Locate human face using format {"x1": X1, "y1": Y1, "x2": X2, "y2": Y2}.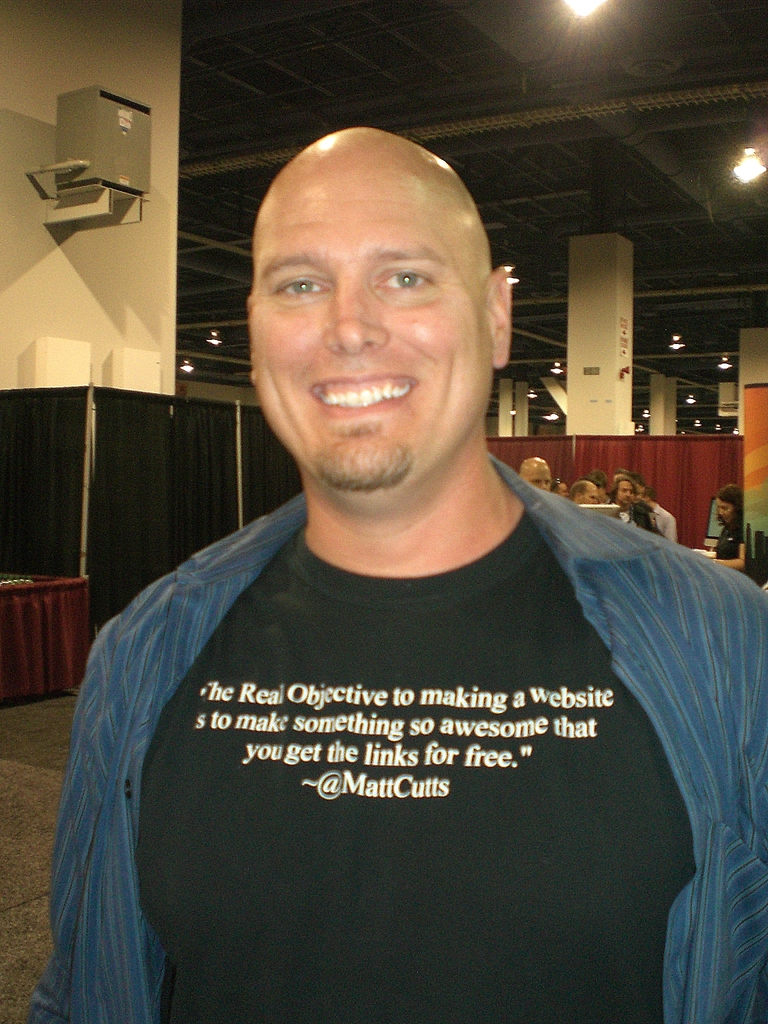
{"x1": 719, "y1": 497, "x2": 735, "y2": 518}.
